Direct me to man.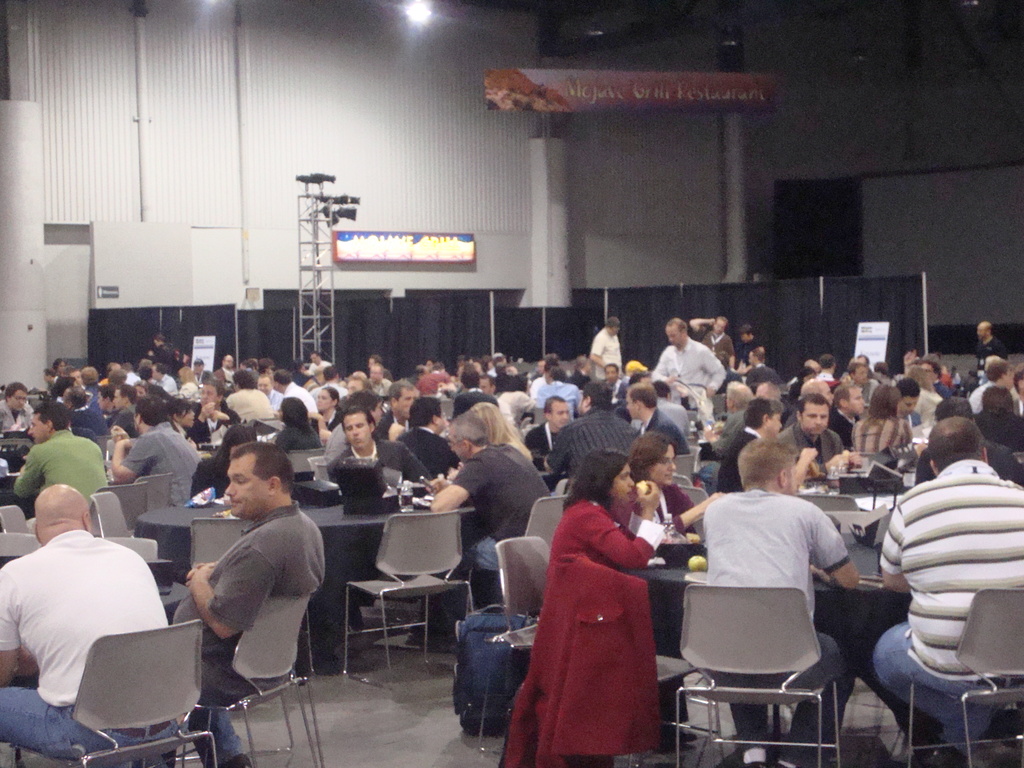
Direction: BBox(732, 321, 772, 375).
